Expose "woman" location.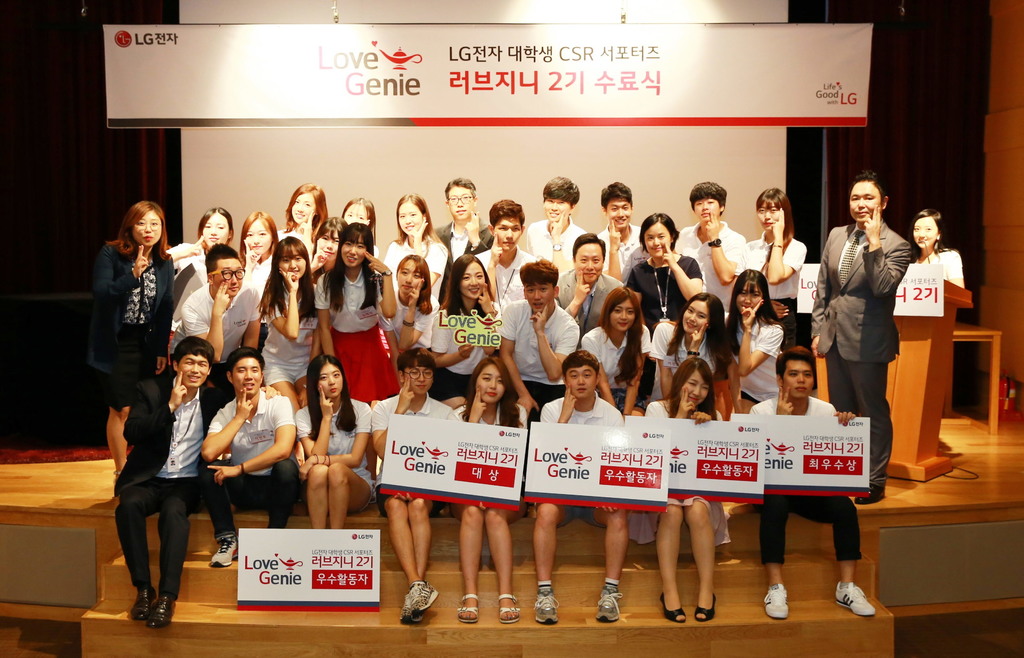
Exposed at left=458, top=357, right=526, bottom=625.
